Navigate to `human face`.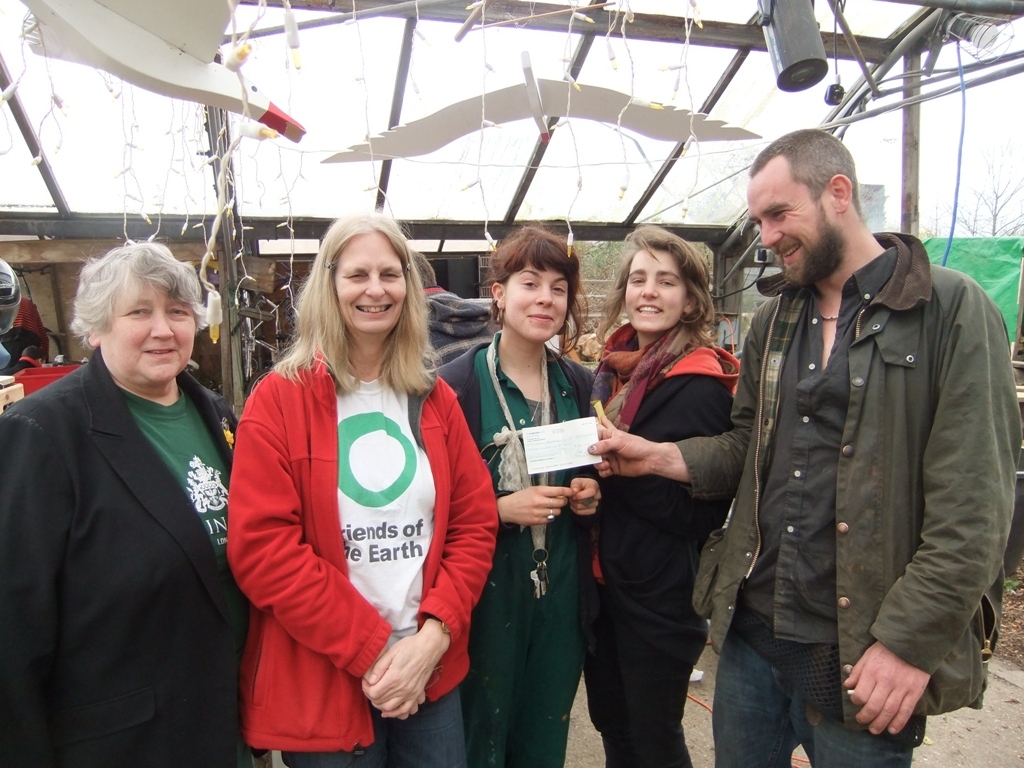
Navigation target: 626, 248, 686, 333.
